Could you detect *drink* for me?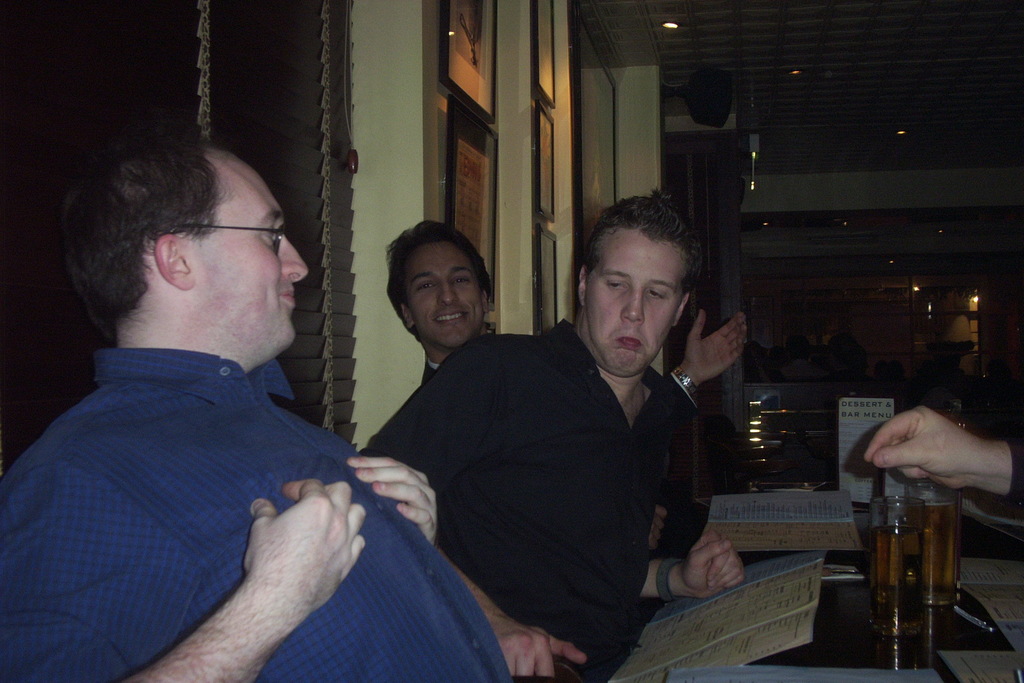
Detection result: {"x1": 870, "y1": 529, "x2": 924, "y2": 627}.
